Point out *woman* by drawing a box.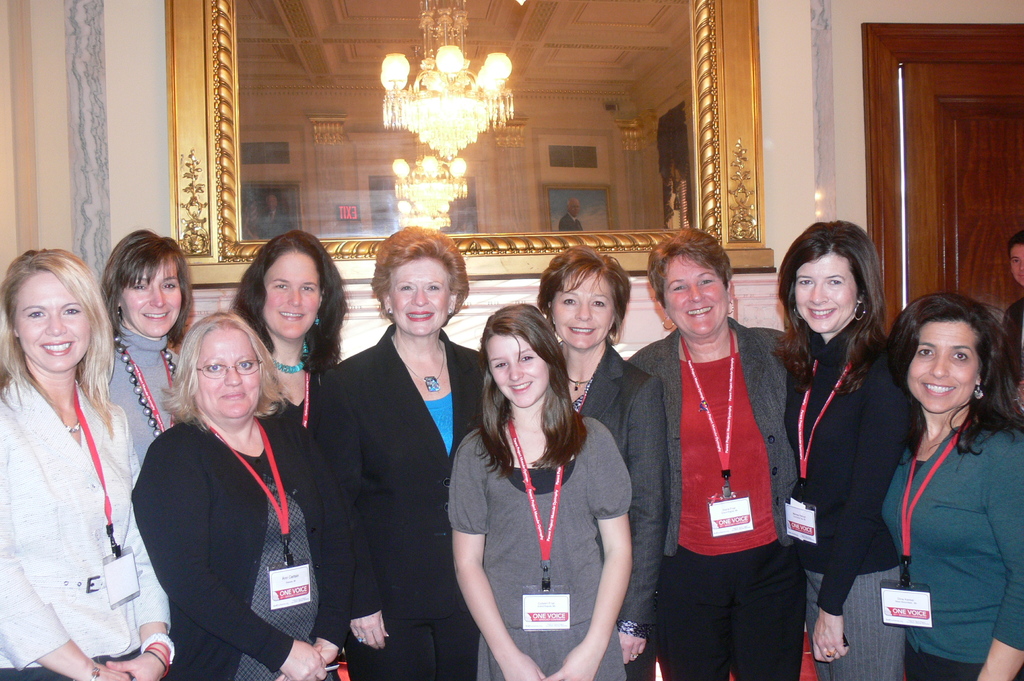
<box>105,223,198,467</box>.
